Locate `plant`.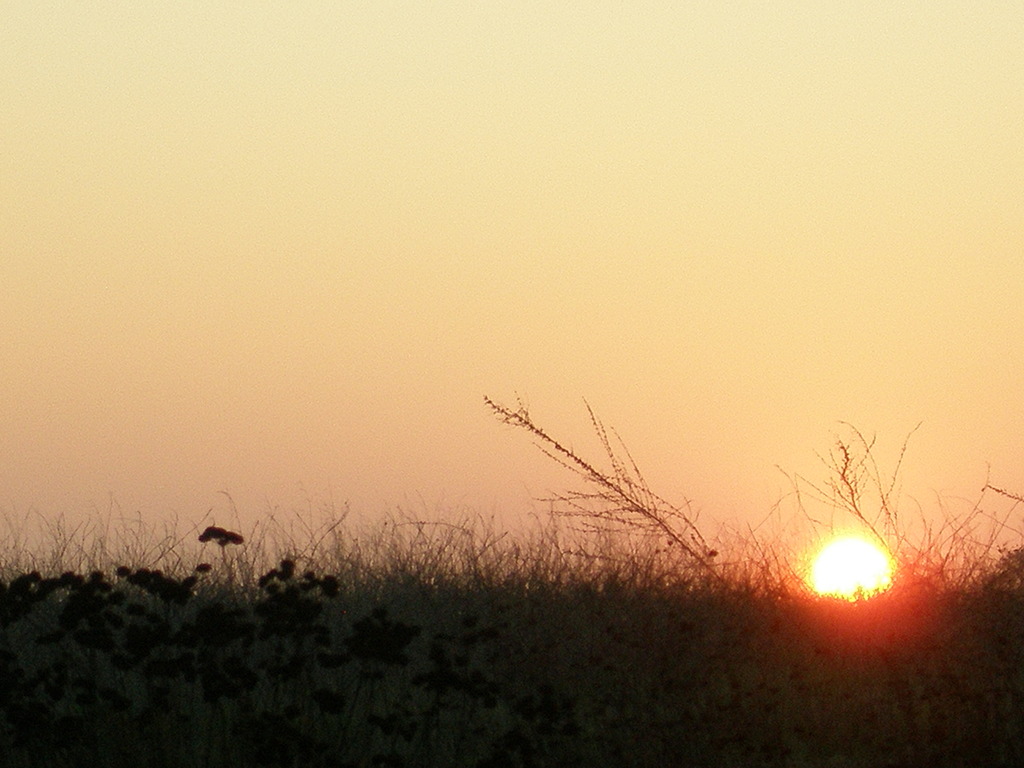
Bounding box: (483,392,702,524).
